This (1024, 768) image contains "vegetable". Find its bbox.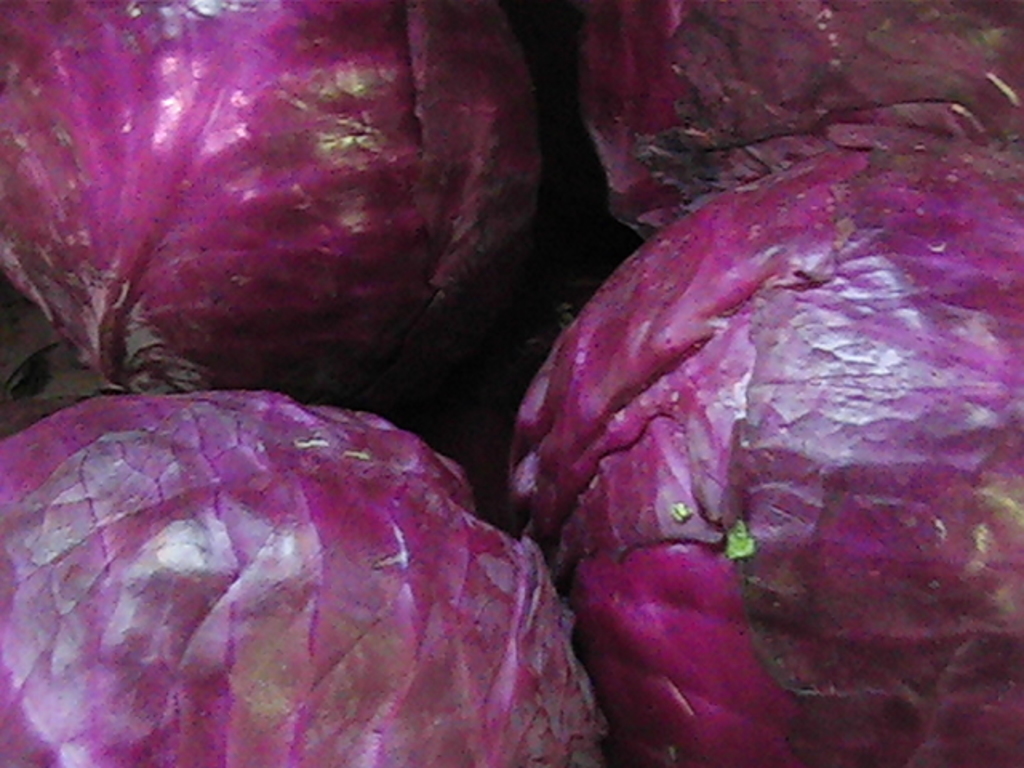
box(0, 389, 614, 766).
